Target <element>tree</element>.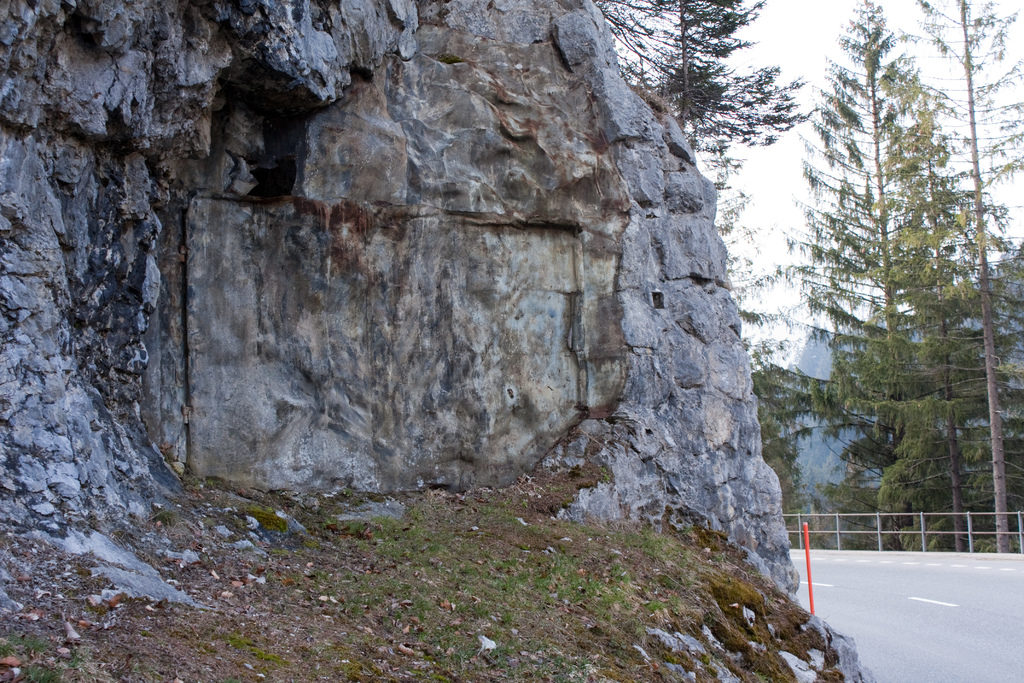
Target region: [724,122,824,554].
